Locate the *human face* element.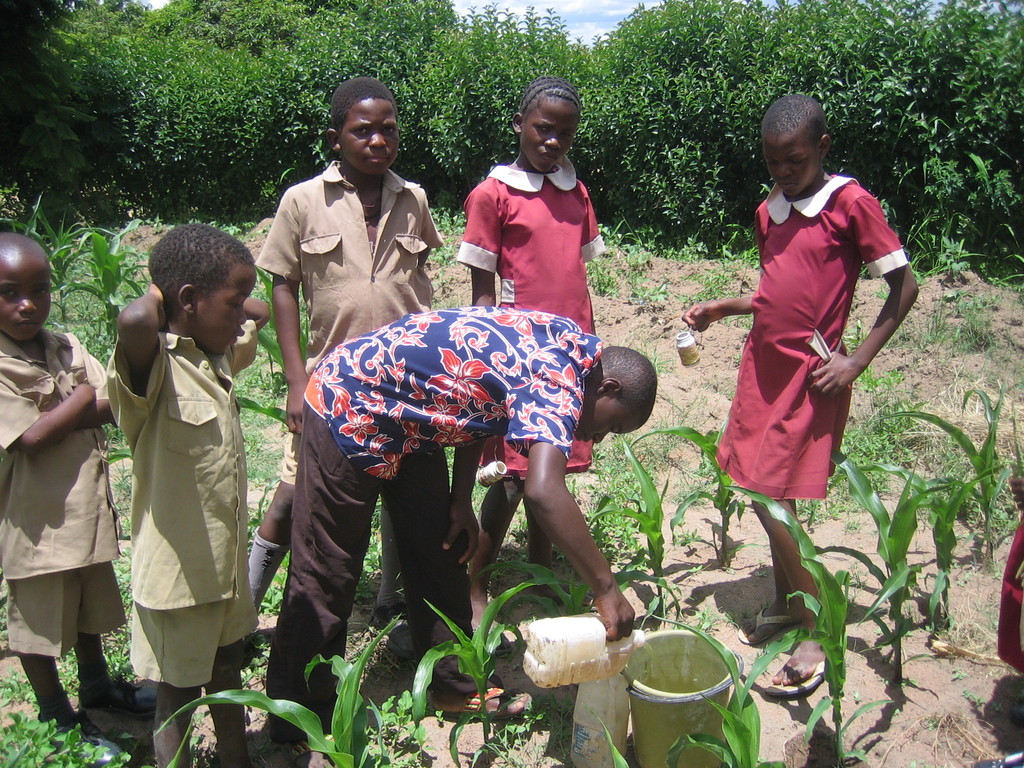
Element bbox: x1=519 y1=105 x2=577 y2=172.
